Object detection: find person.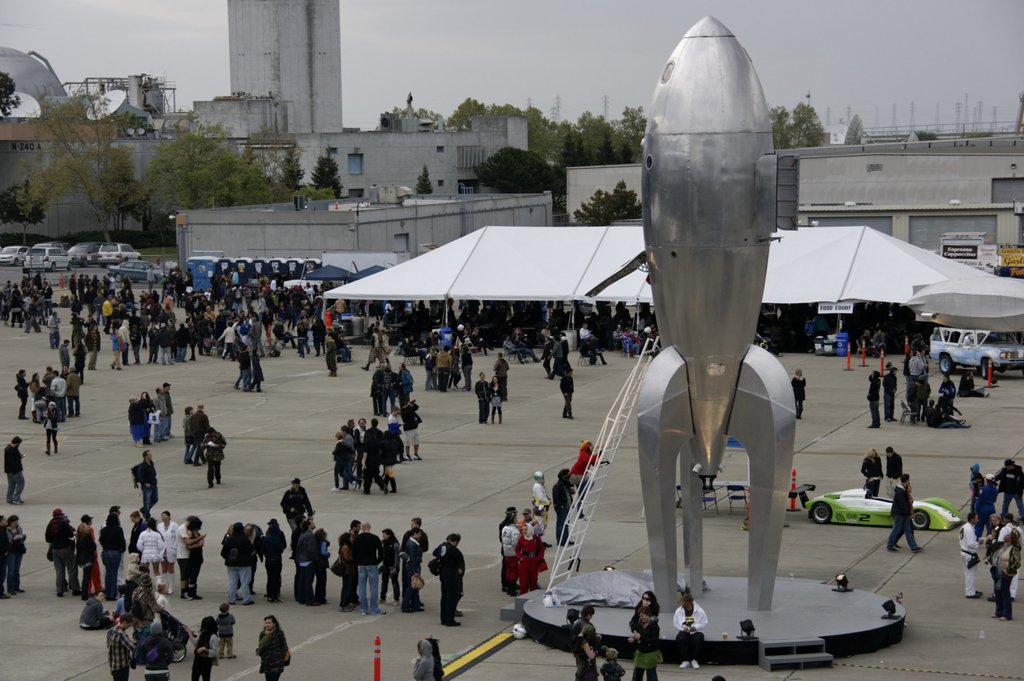
region(886, 447, 900, 499).
